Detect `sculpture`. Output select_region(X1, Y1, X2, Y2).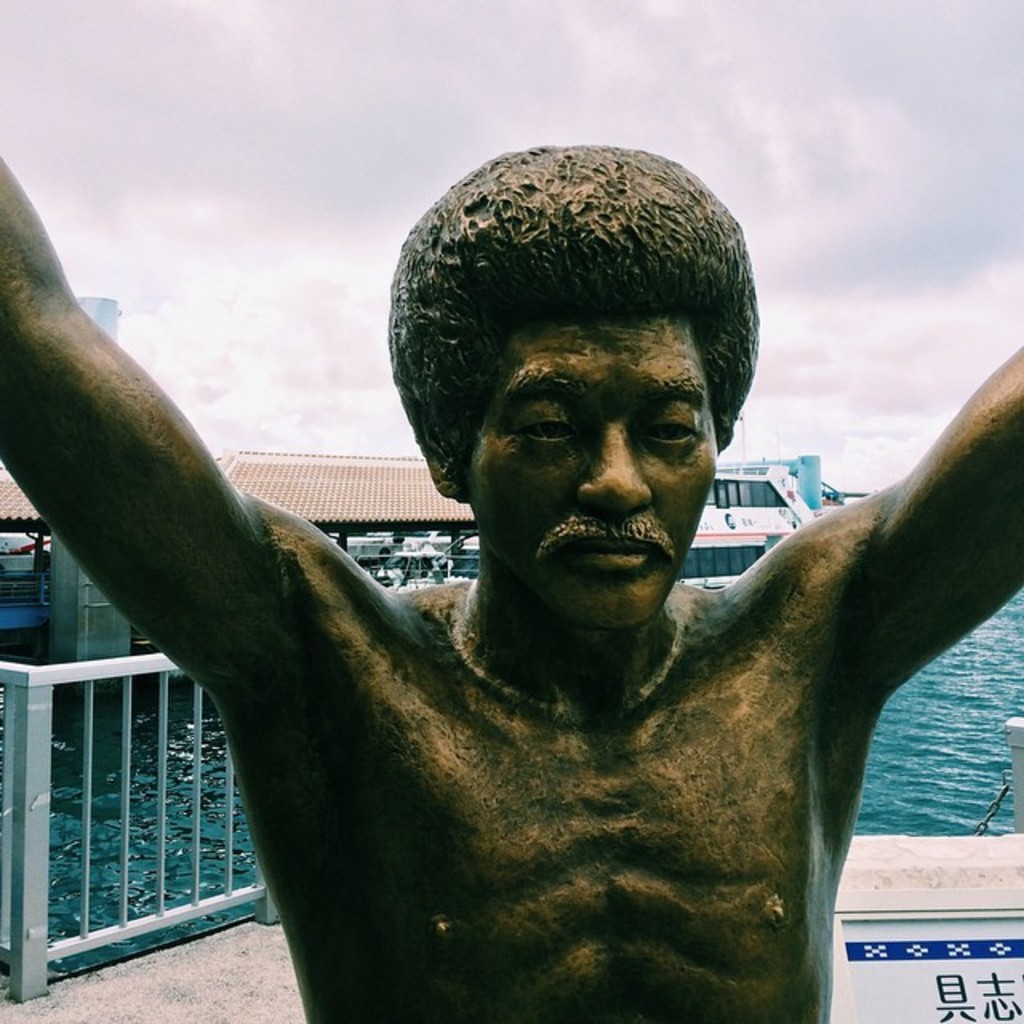
select_region(0, 146, 1022, 1022).
